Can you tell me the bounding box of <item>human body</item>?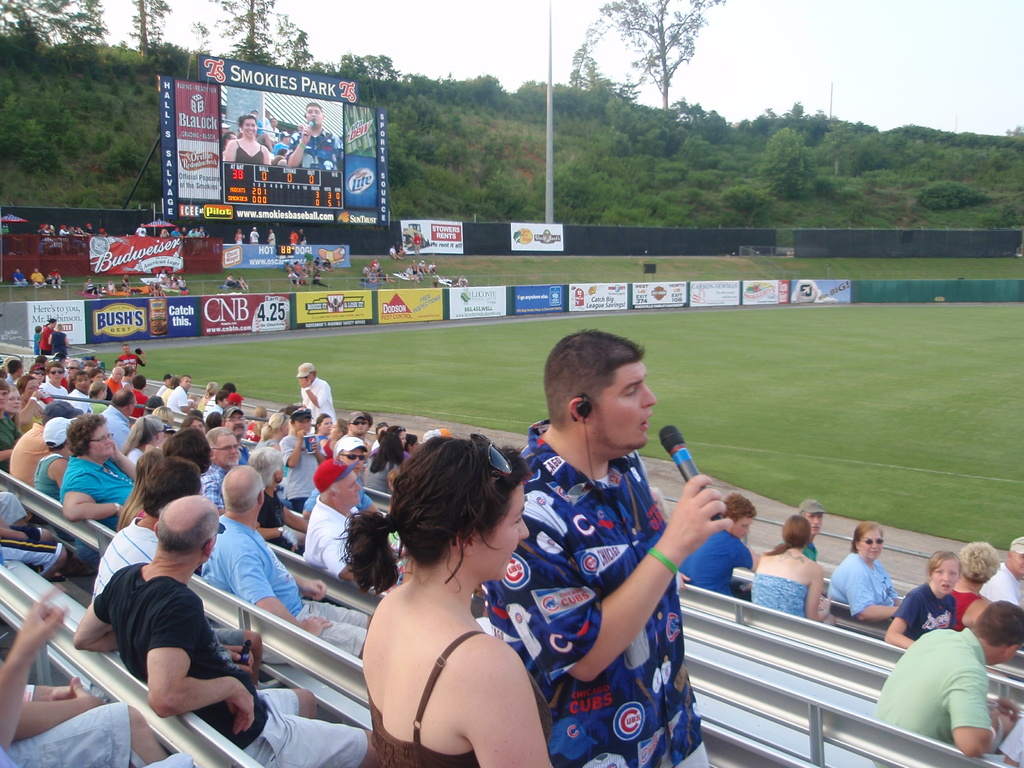
<bbox>157, 233, 168, 236</bbox>.
